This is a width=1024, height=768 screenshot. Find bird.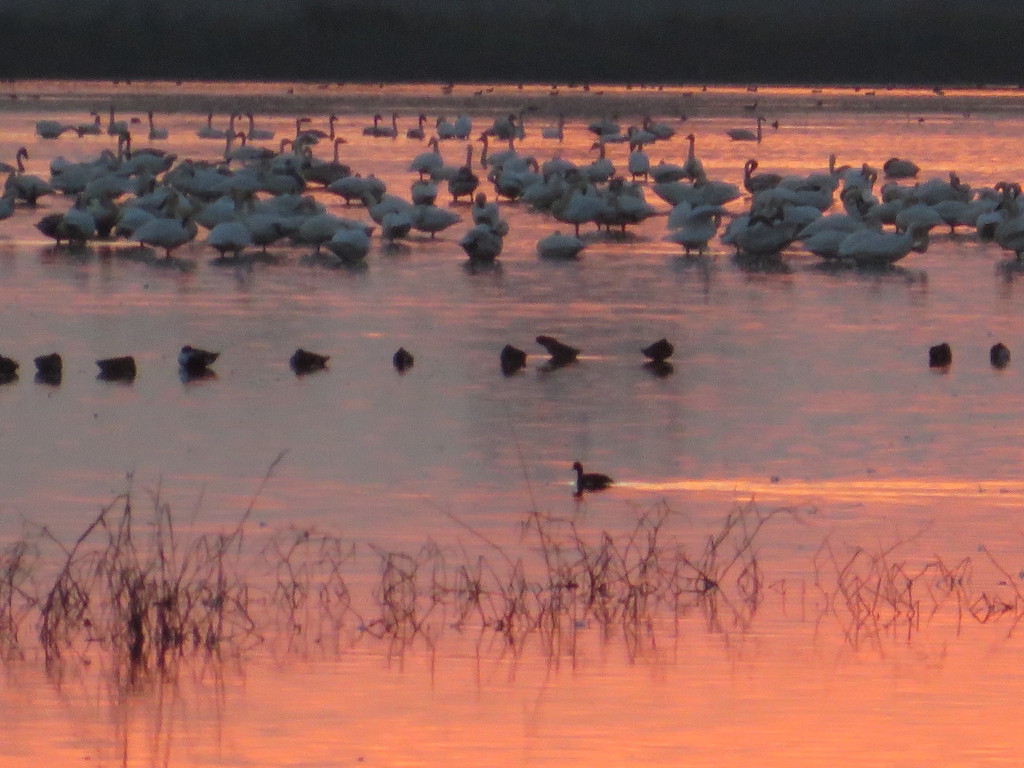
Bounding box: 569,460,618,497.
